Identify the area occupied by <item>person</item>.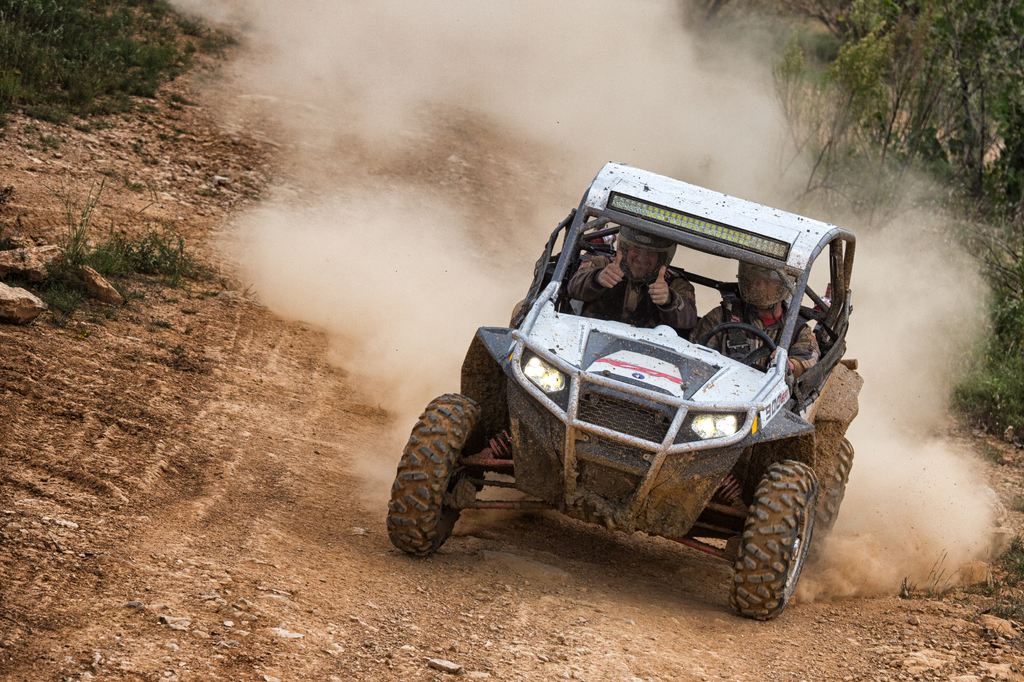
Area: (689,257,821,381).
